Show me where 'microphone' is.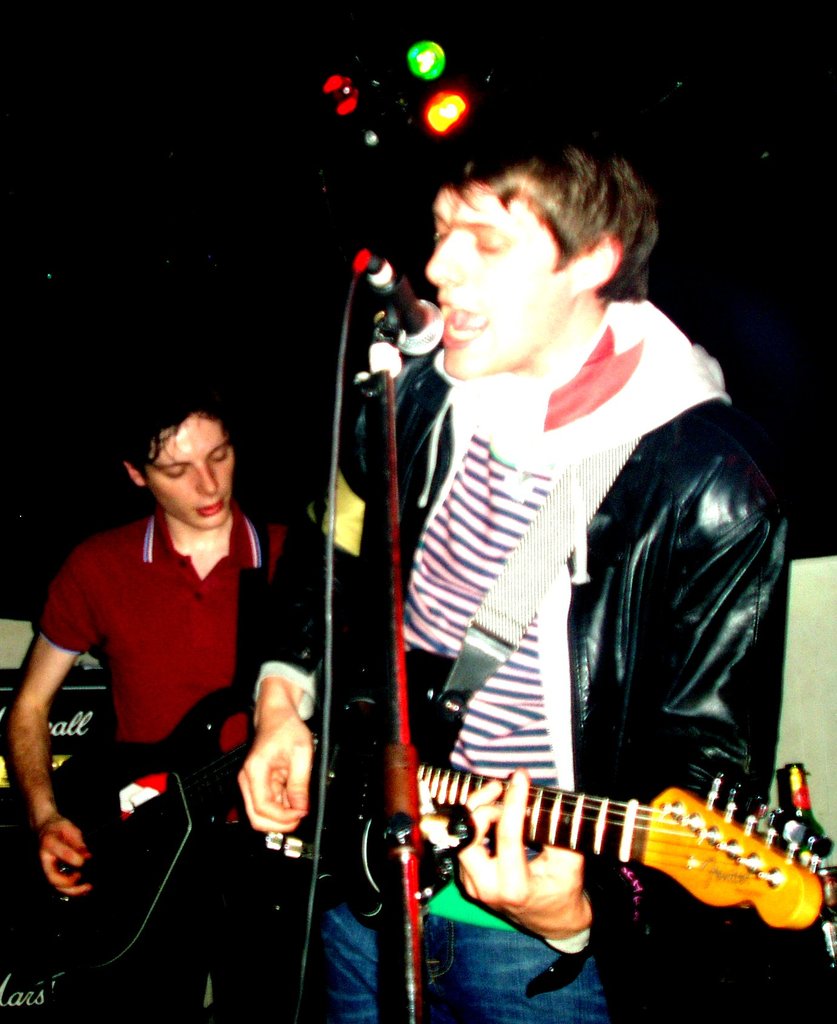
'microphone' is at <box>341,244,443,366</box>.
